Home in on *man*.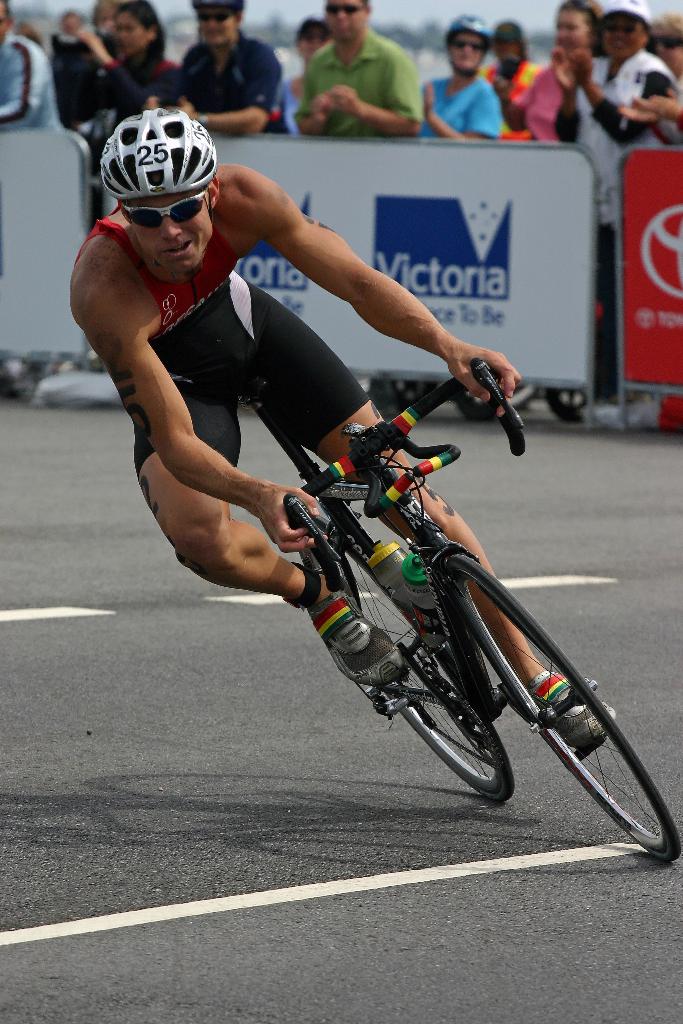
Homed in at 179 1 288 134.
